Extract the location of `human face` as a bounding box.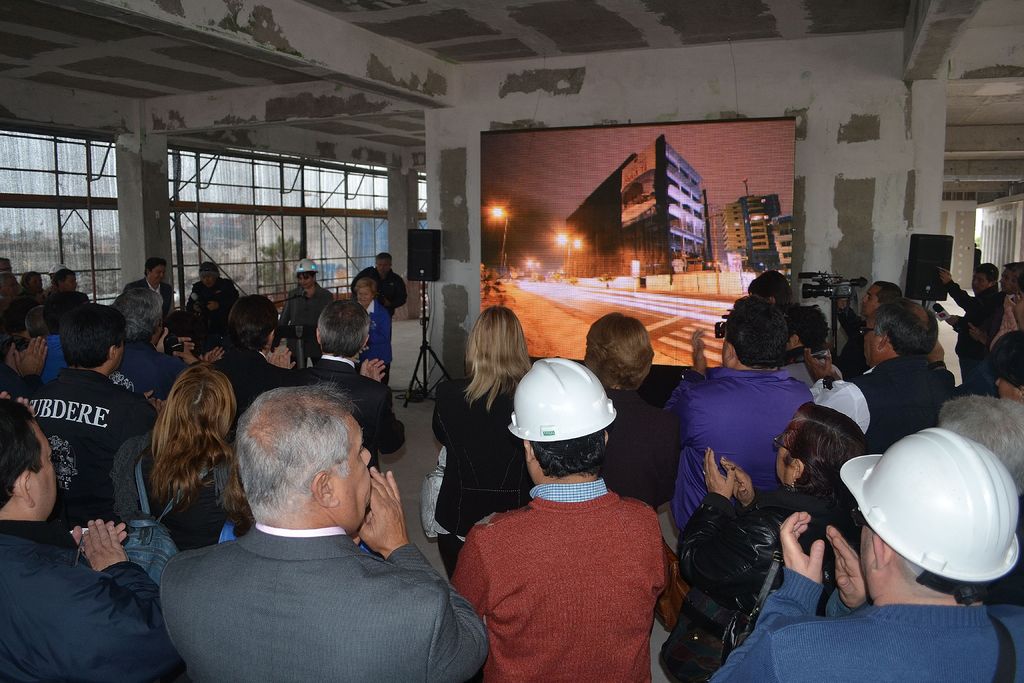
296,272,316,288.
